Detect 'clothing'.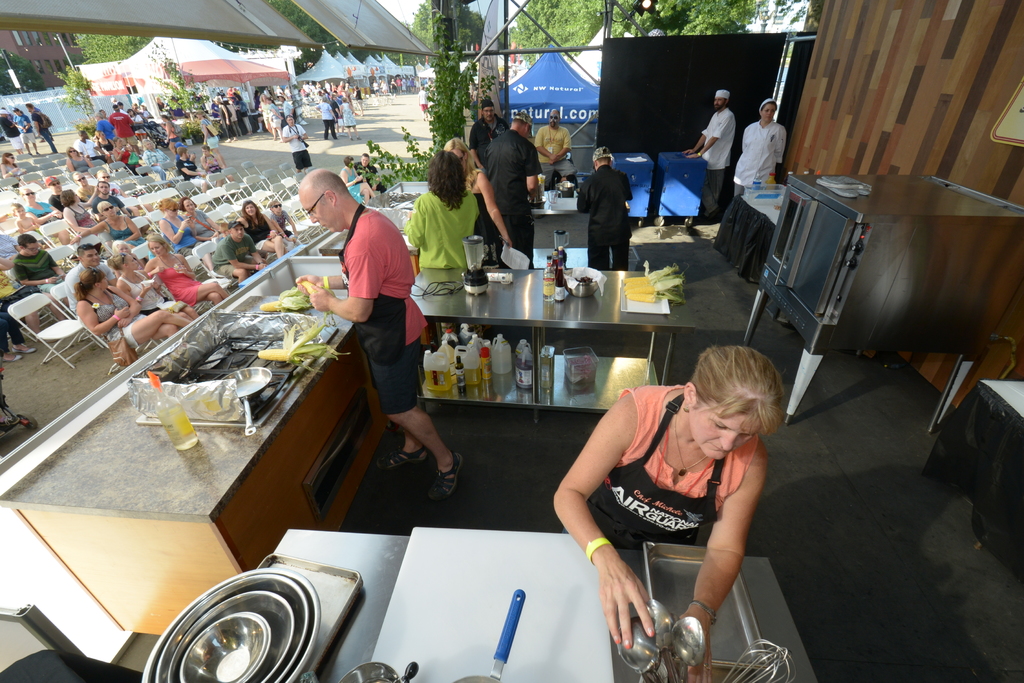
Detected at [110, 106, 131, 115].
